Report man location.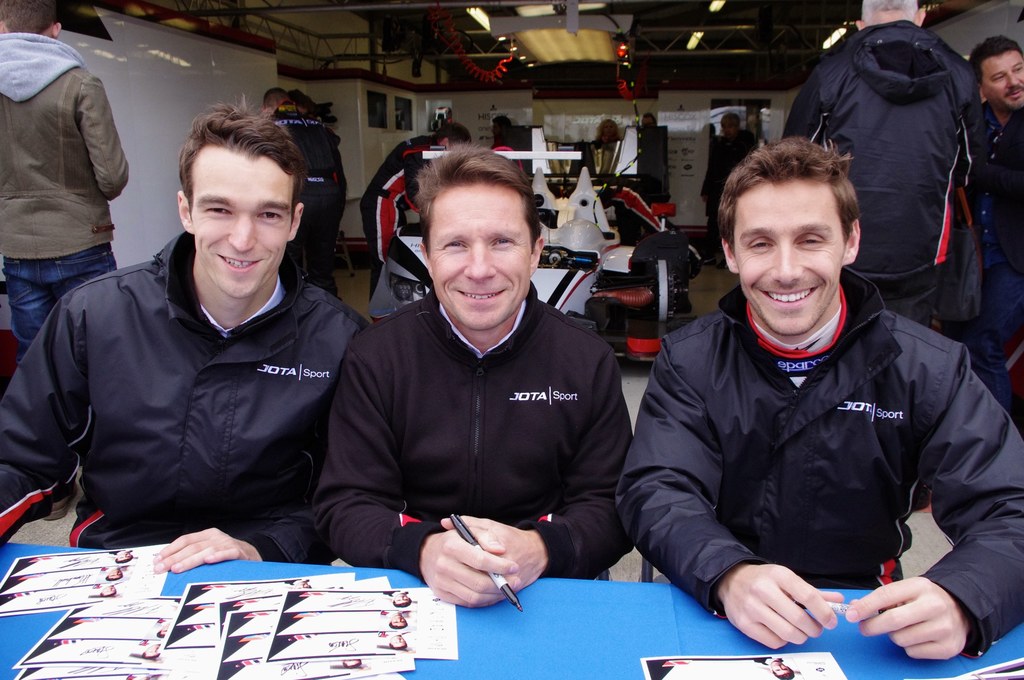
Report: bbox(383, 588, 410, 610).
